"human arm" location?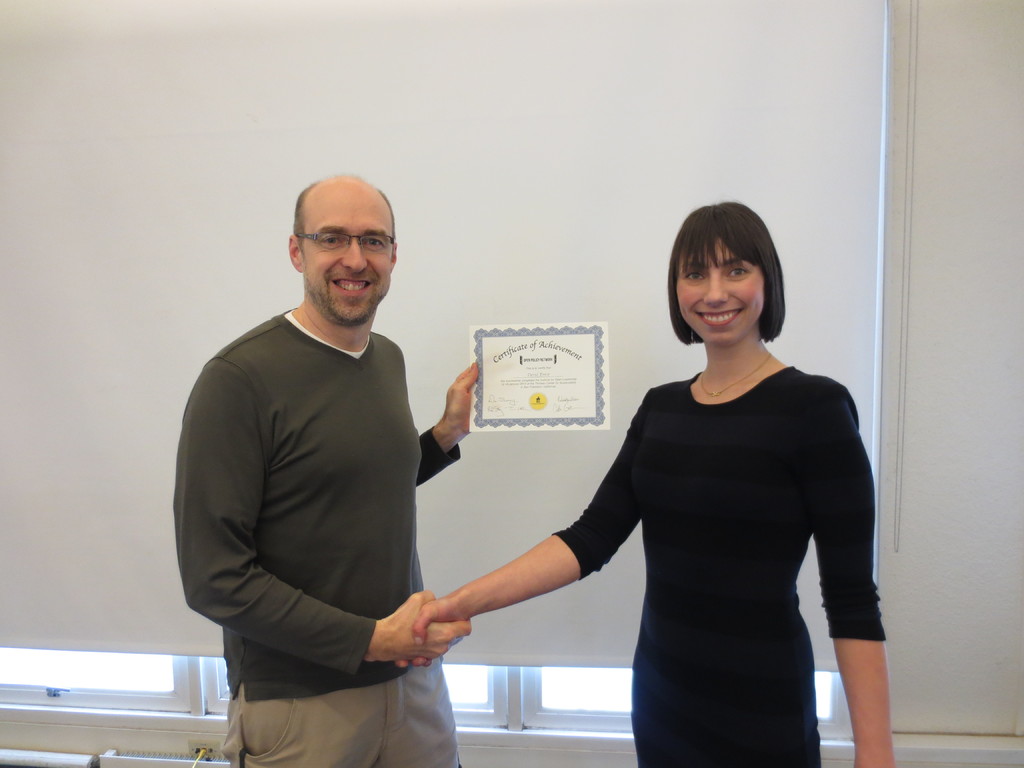
803, 375, 893, 767
